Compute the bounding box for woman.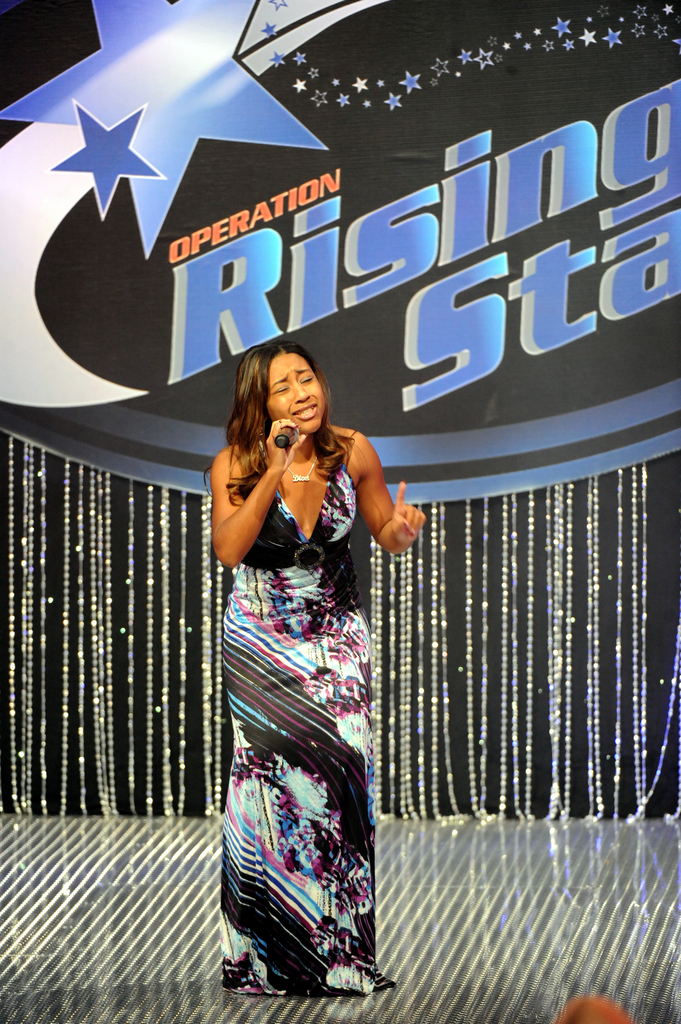
left=207, top=305, right=409, bottom=1023.
